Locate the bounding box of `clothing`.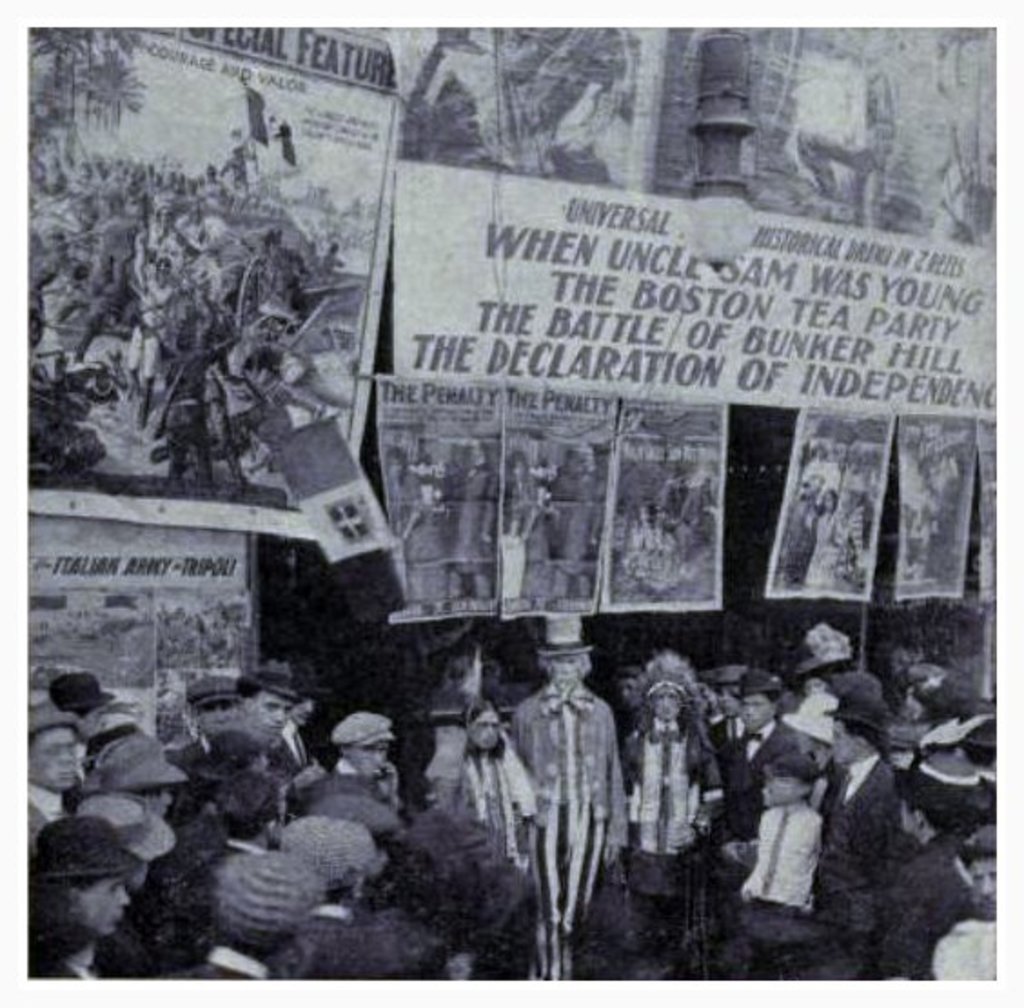
Bounding box: select_region(826, 757, 902, 908).
